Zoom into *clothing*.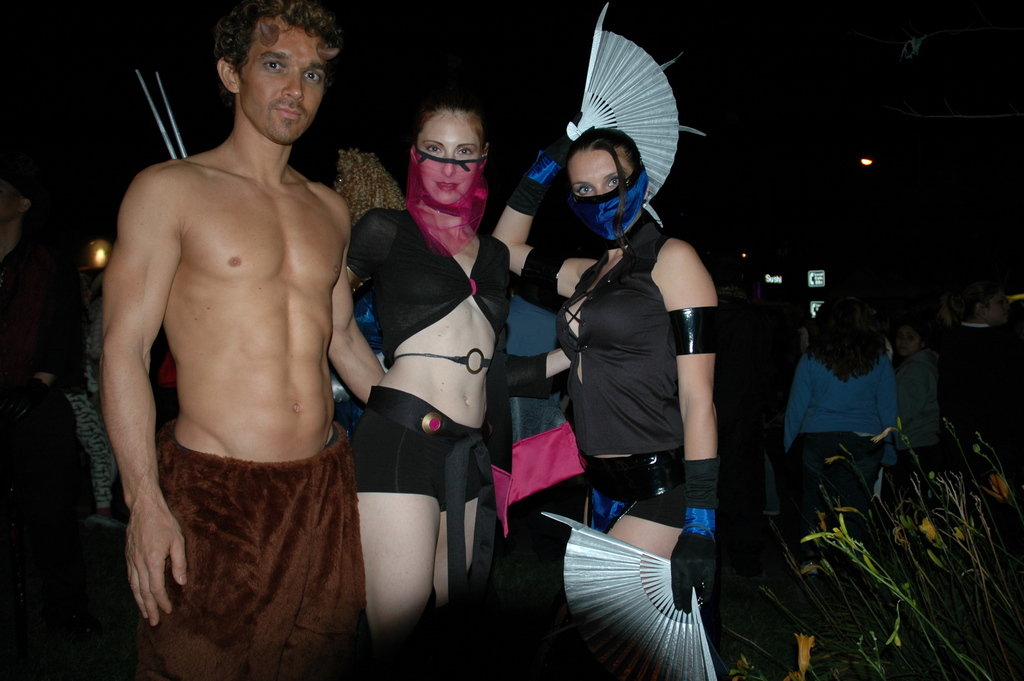
Zoom target: select_region(141, 440, 362, 677).
